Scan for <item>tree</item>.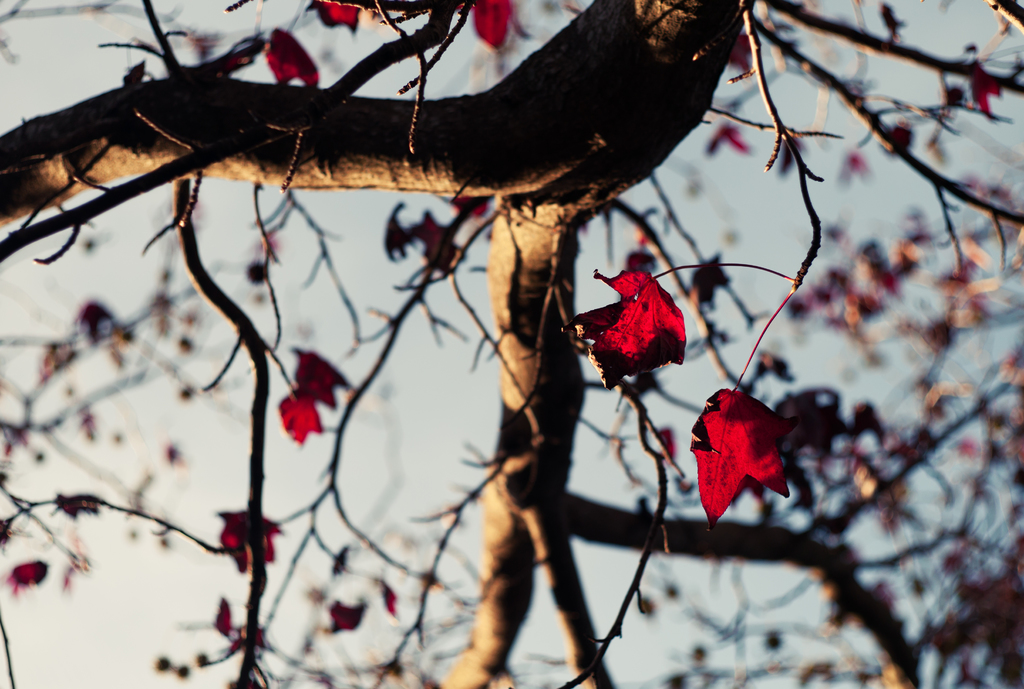
Scan result: 0/0/1023/688.
